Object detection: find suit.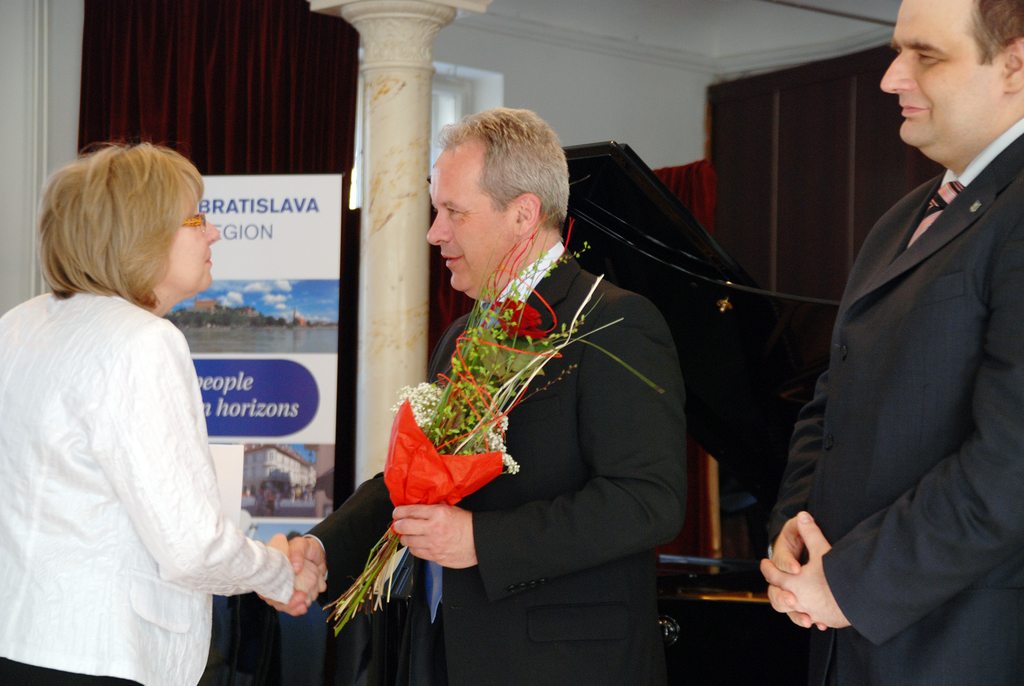
bbox=[756, 37, 1023, 666].
